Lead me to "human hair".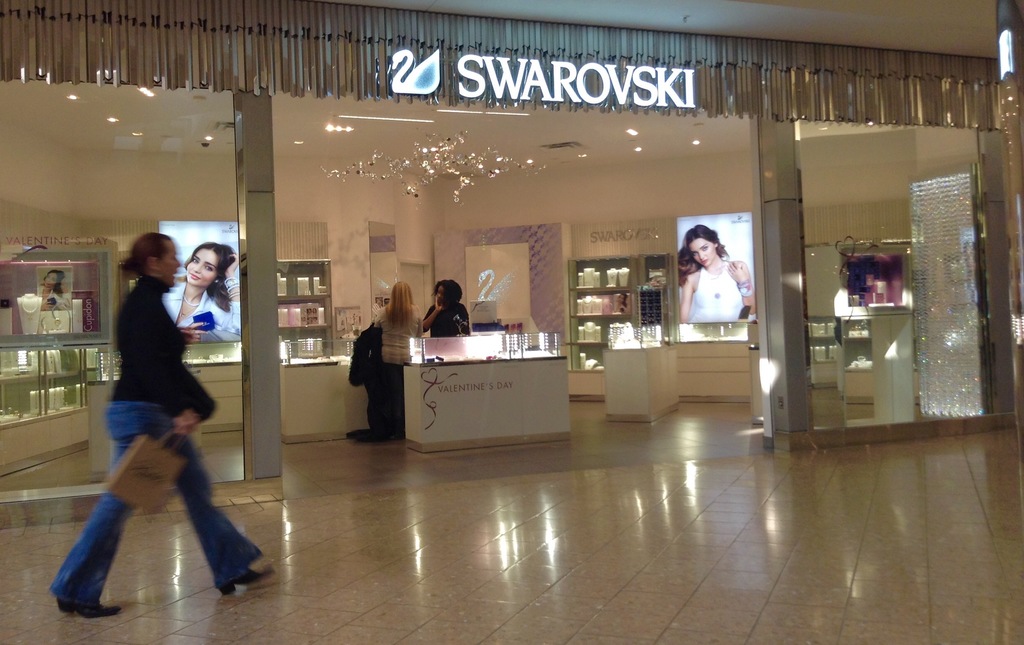
Lead to 675 223 731 288.
